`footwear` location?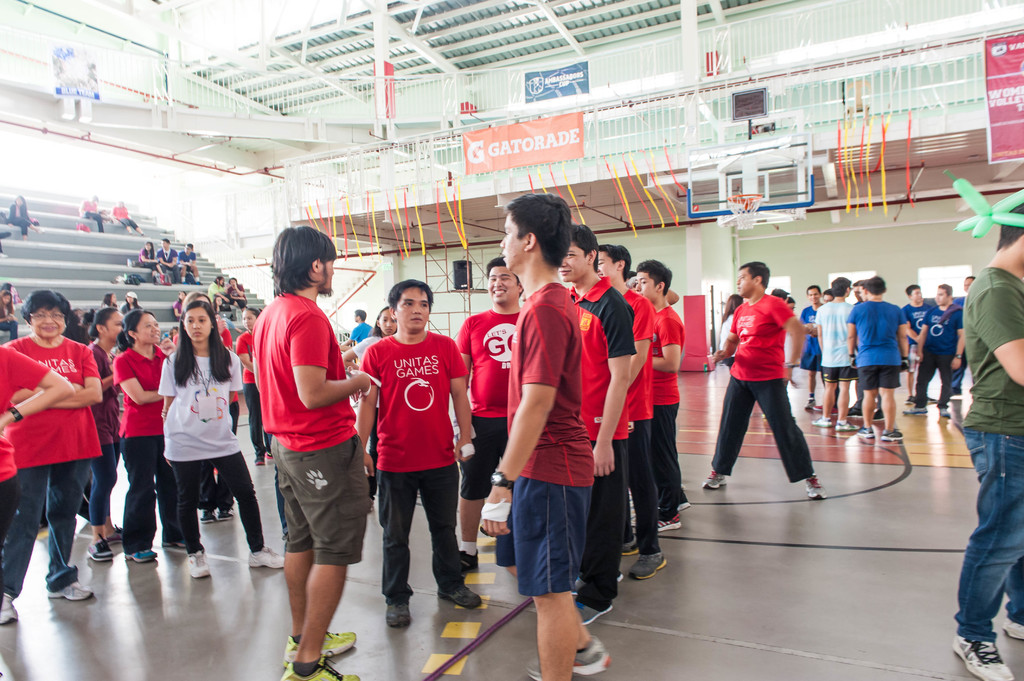
locate(523, 632, 614, 680)
